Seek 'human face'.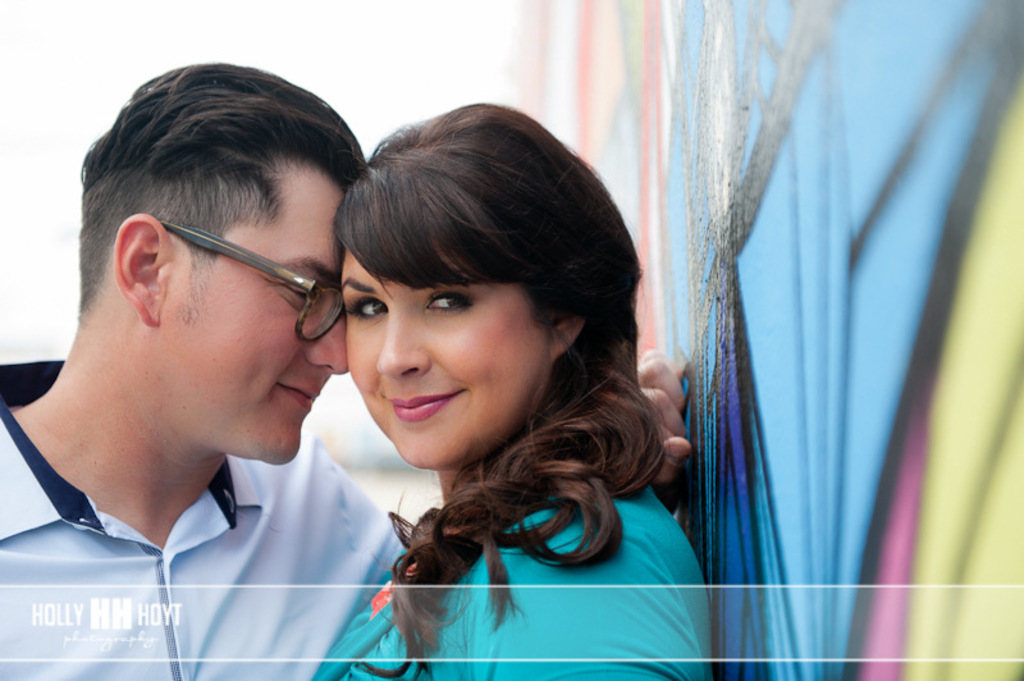
BBox(340, 250, 556, 470).
